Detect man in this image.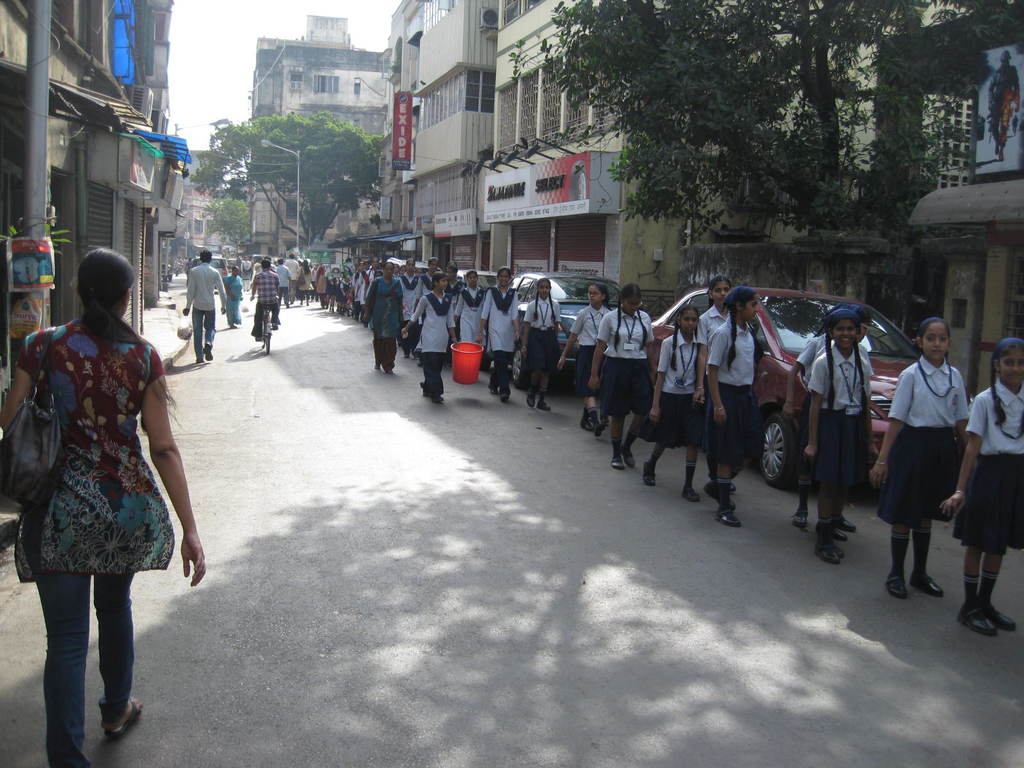
Detection: bbox(180, 250, 227, 360).
